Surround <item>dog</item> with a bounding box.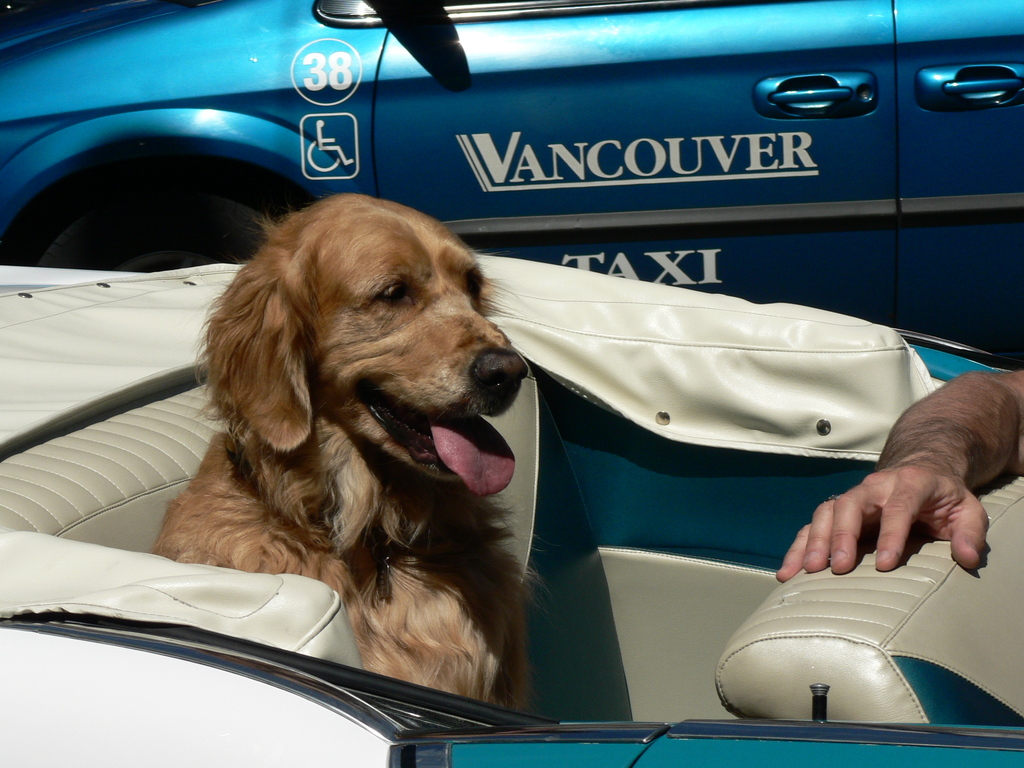
box(153, 192, 552, 716).
